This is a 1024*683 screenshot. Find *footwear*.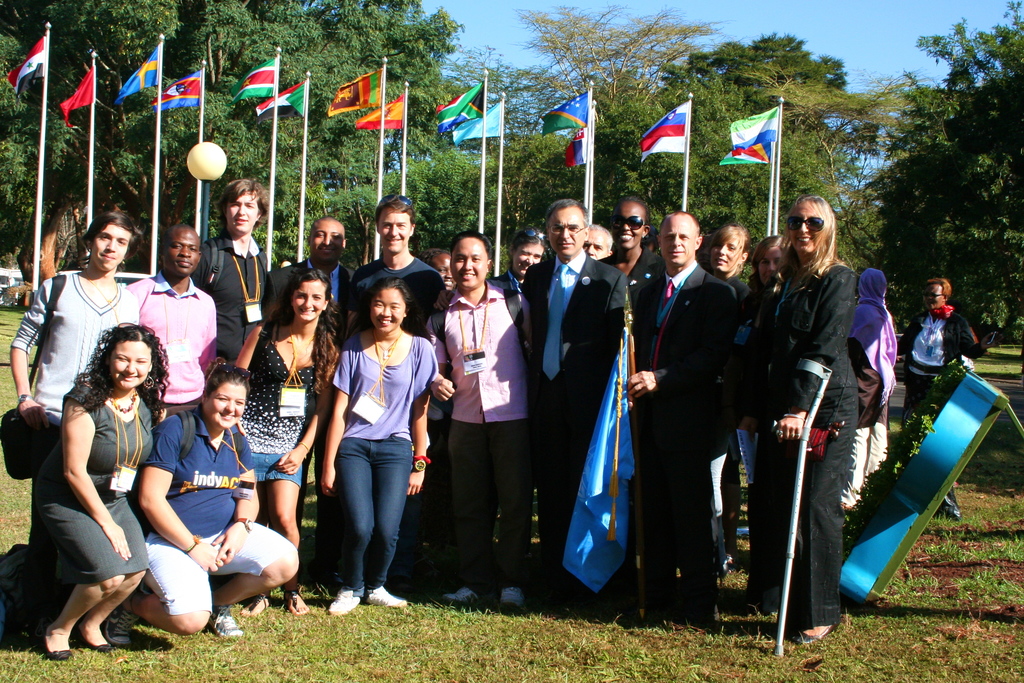
Bounding box: [243, 590, 269, 623].
